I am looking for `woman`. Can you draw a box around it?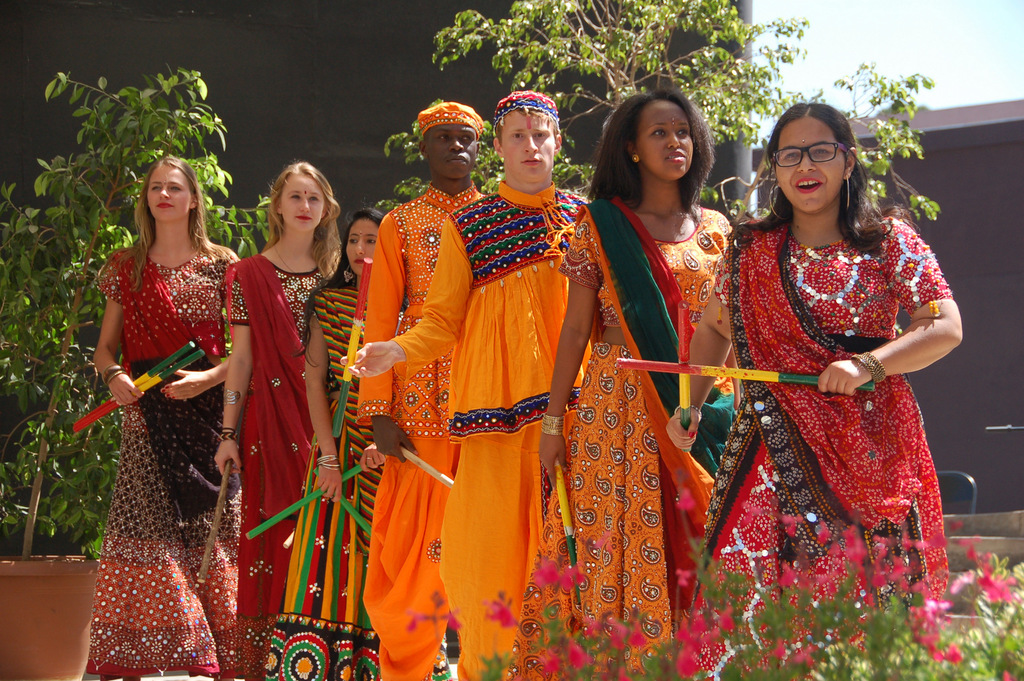
Sure, the bounding box is [left=77, top=147, right=243, bottom=680].
